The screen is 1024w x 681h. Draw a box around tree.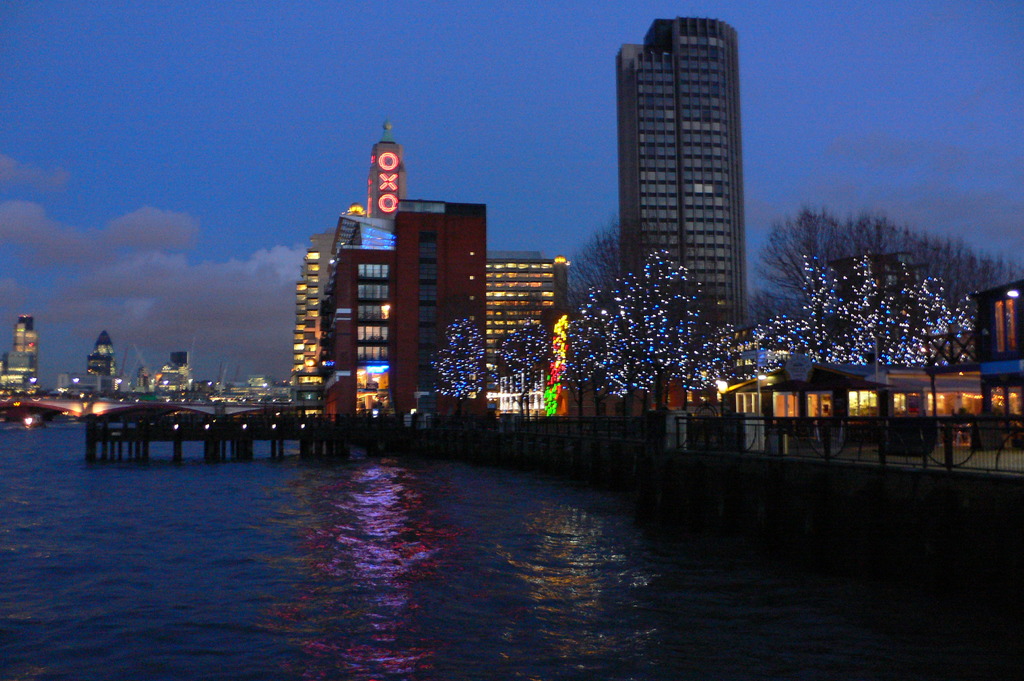
select_region(499, 319, 556, 420).
